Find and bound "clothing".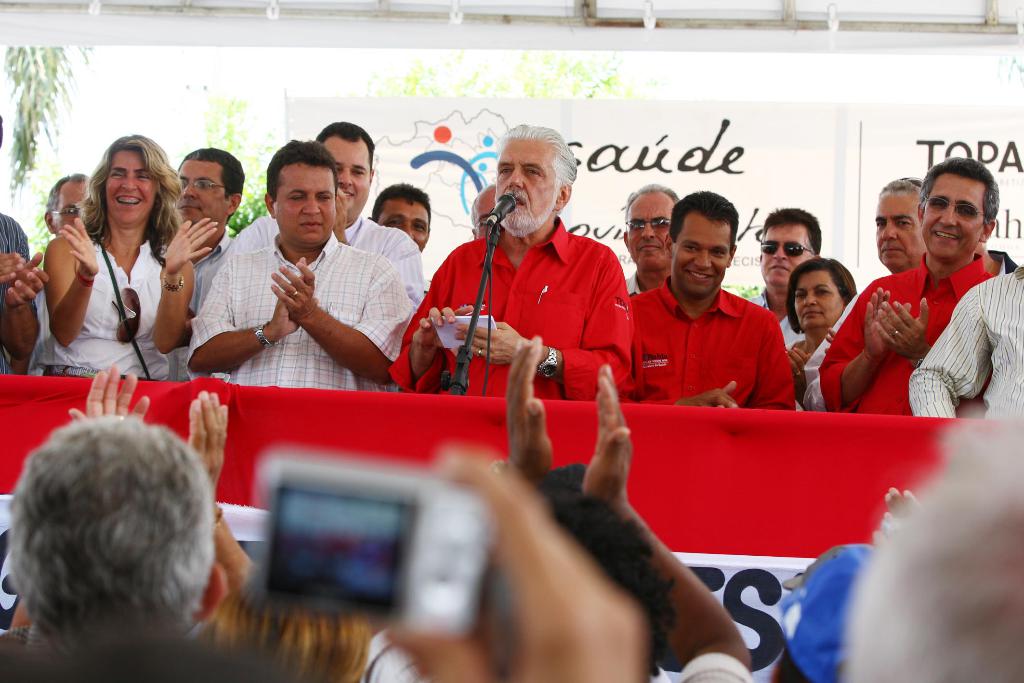
Bound: [614, 280, 800, 416].
